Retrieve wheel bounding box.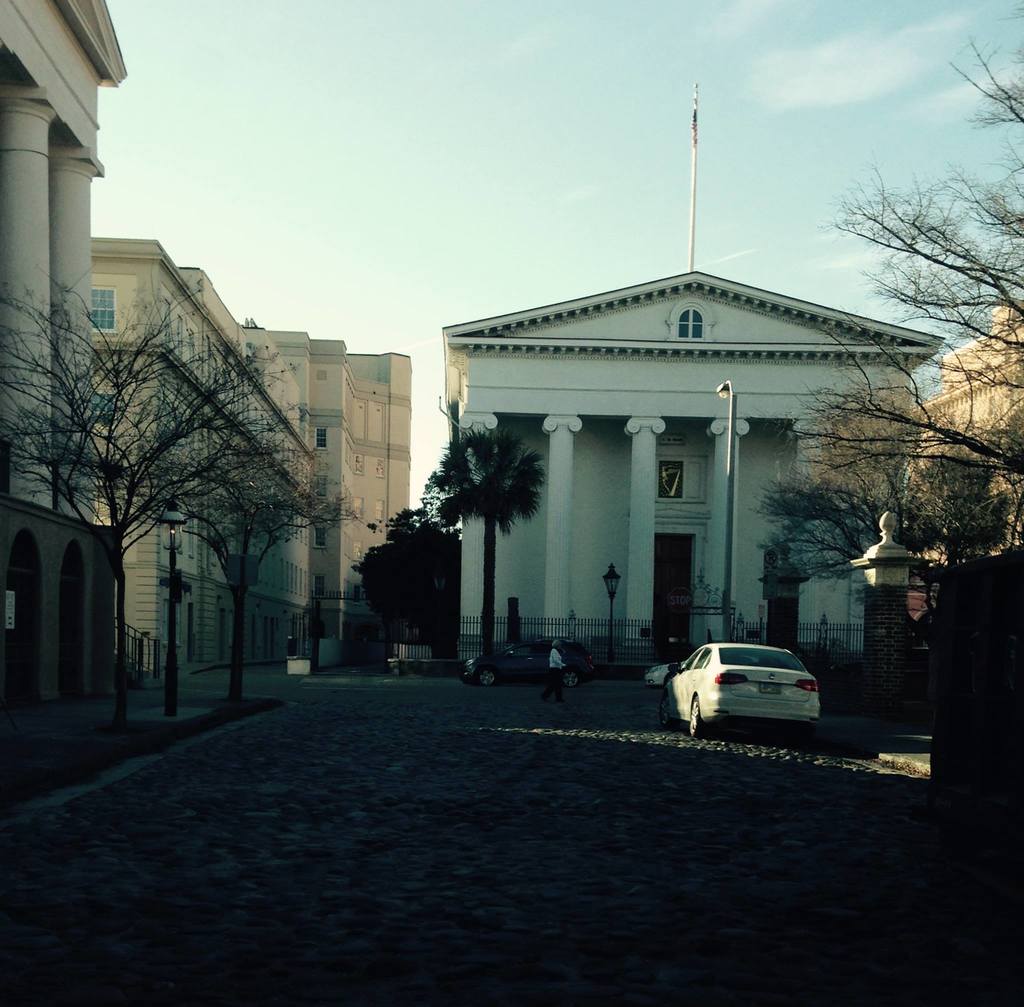
Bounding box: select_region(662, 704, 676, 727).
